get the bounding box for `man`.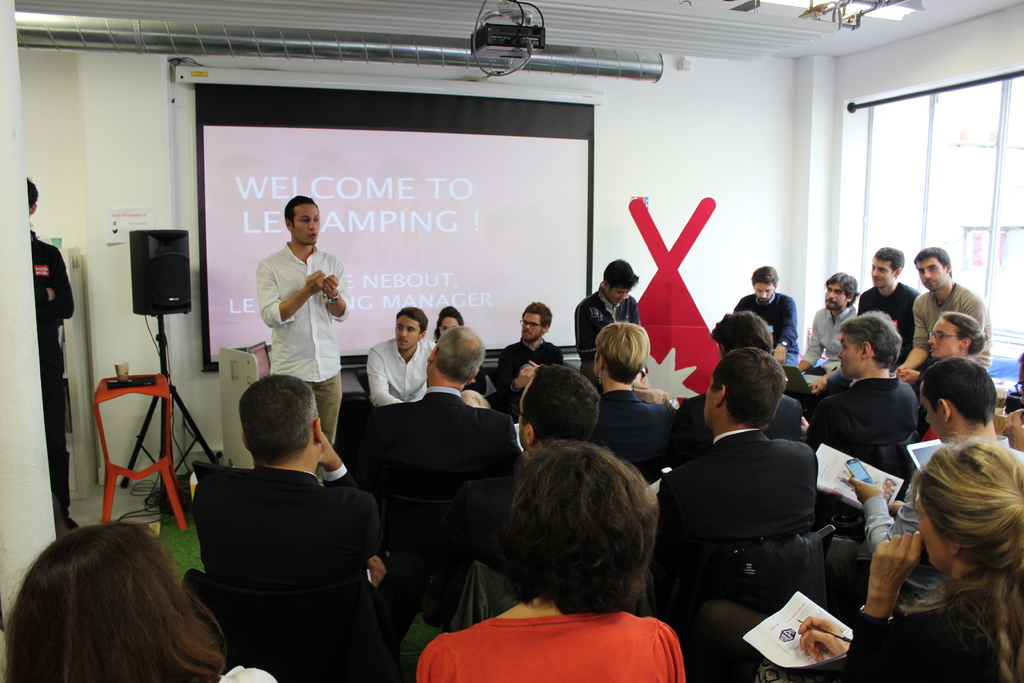
locate(840, 356, 1023, 570).
